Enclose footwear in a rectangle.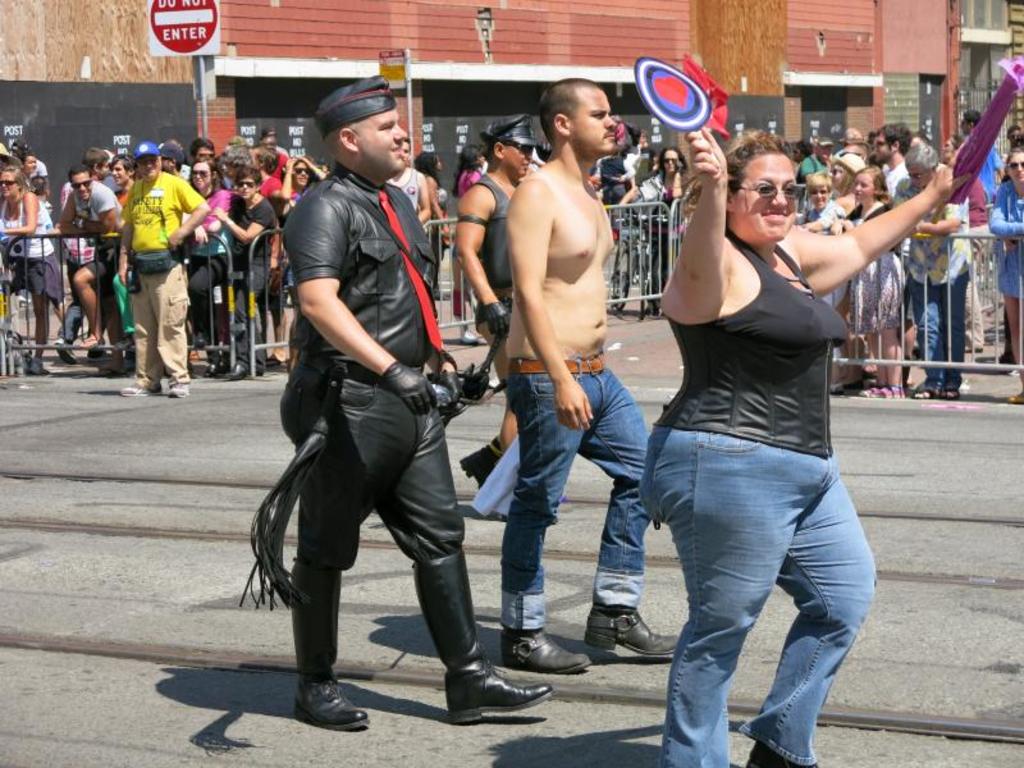
pyautogui.locateOnScreen(116, 383, 163, 397).
